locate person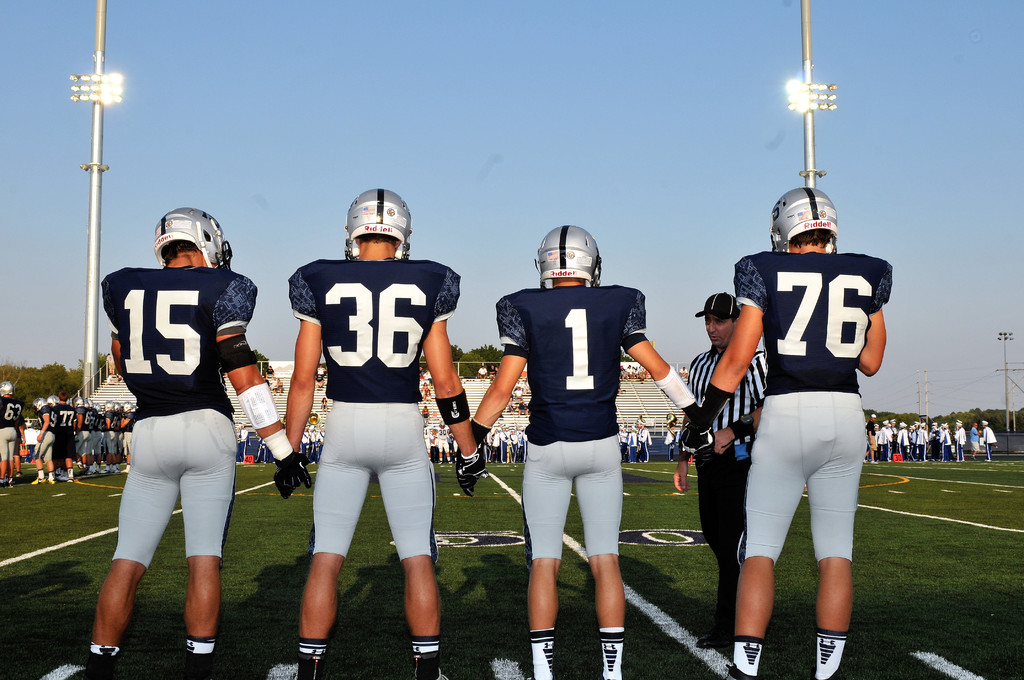
<box>84,211,302,679</box>
